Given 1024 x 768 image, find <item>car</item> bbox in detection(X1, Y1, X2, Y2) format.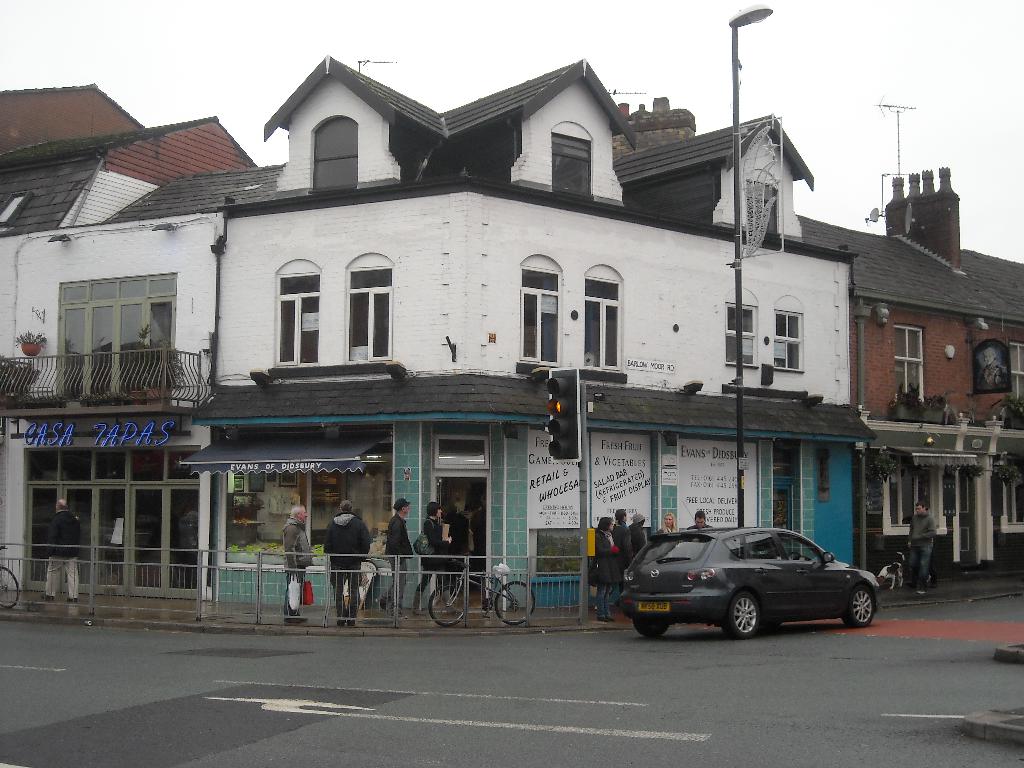
detection(619, 499, 881, 641).
